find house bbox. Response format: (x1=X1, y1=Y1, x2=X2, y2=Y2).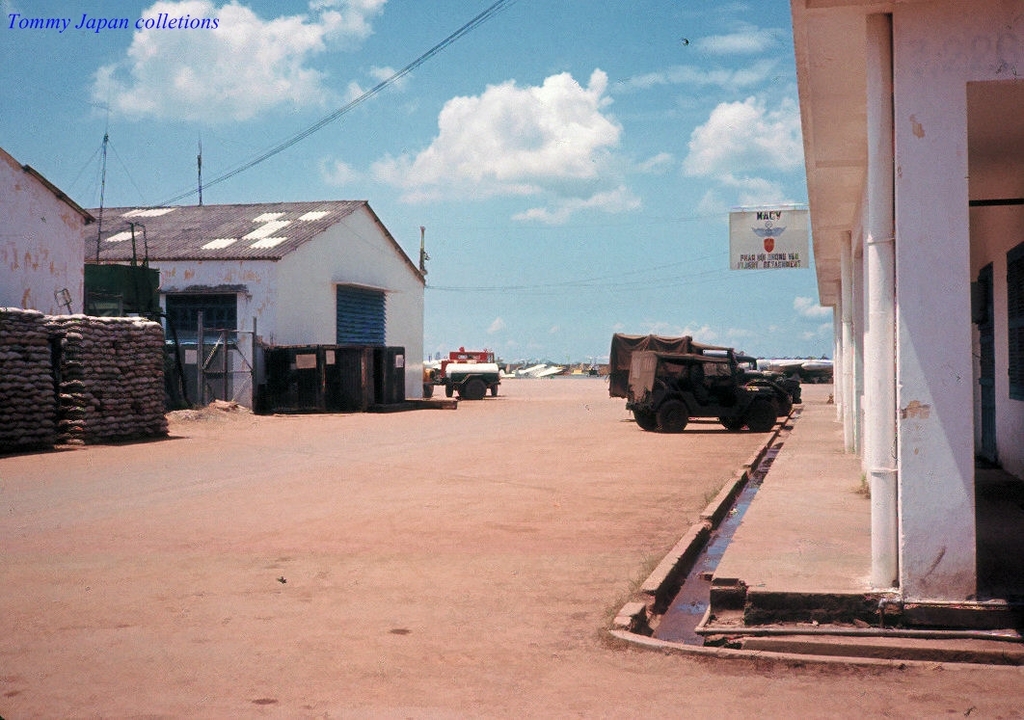
(x1=84, y1=199, x2=426, y2=413).
